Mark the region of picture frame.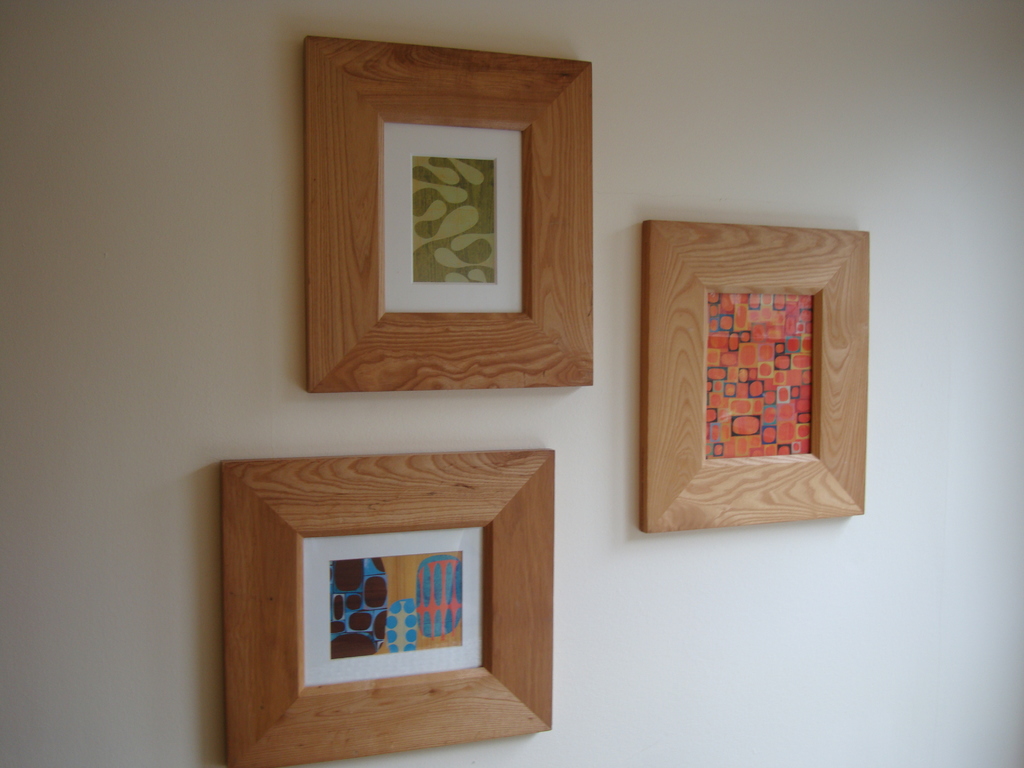
Region: [305,38,593,390].
